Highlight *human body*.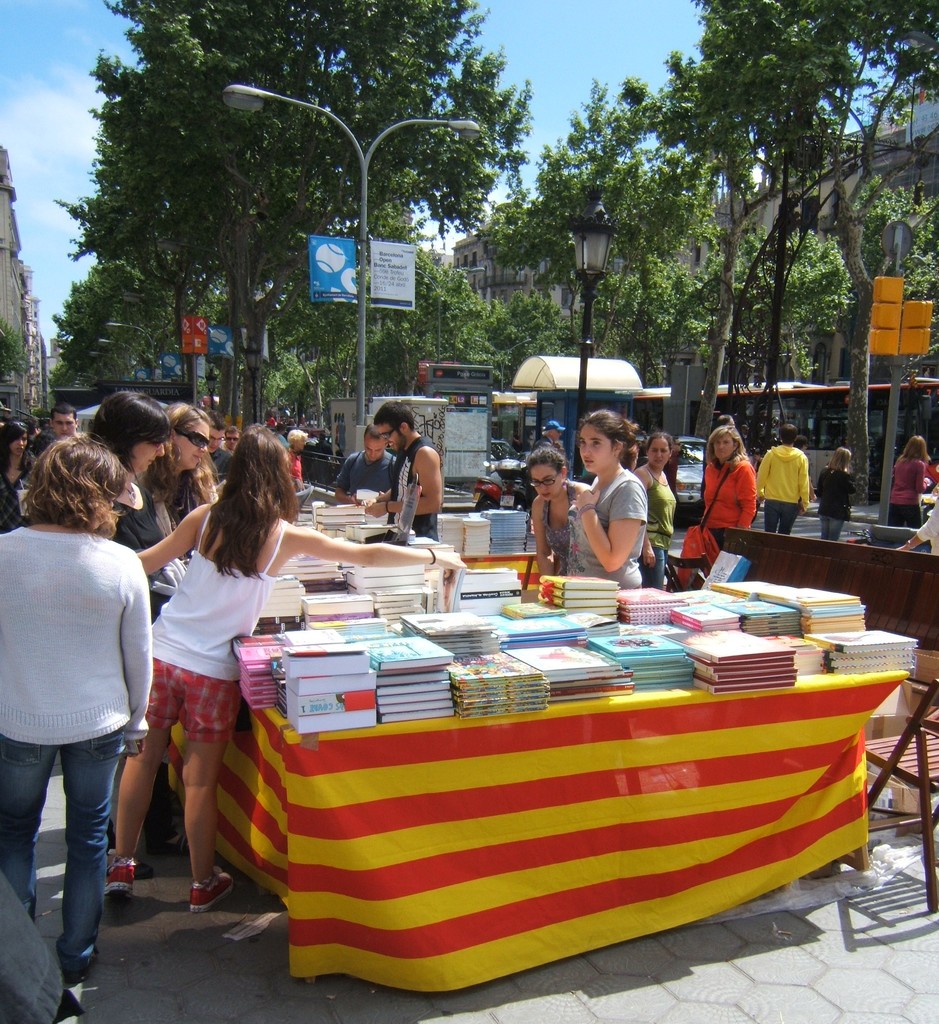
Highlighted region: 7, 404, 157, 975.
